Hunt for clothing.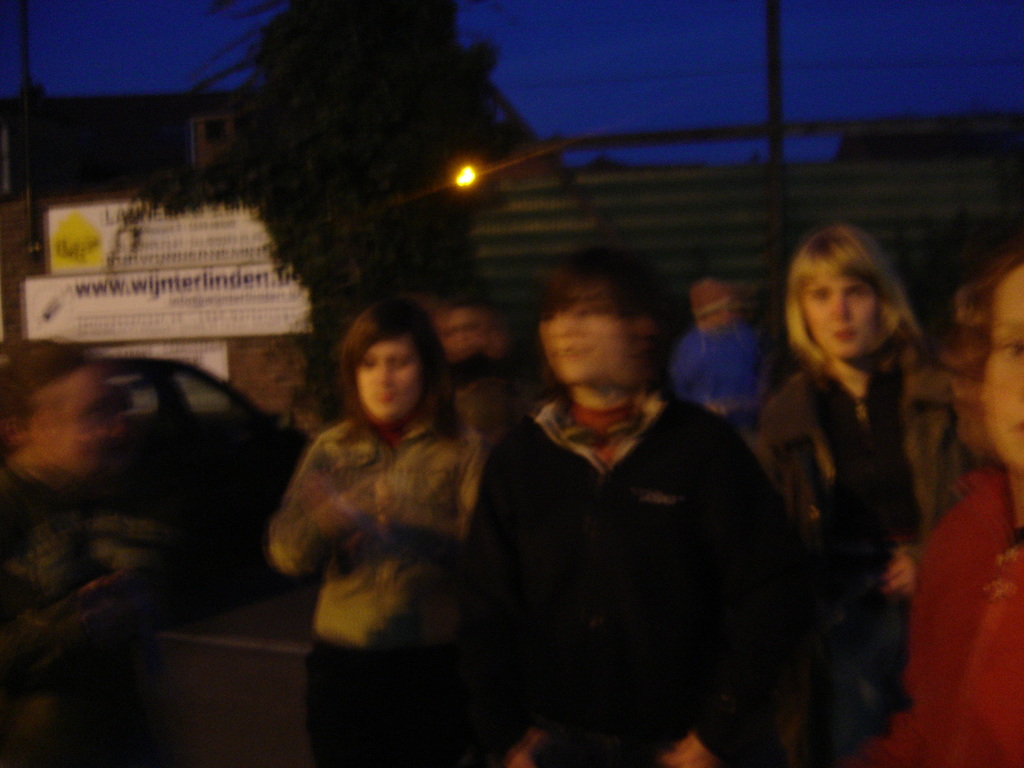
Hunted down at (x1=888, y1=463, x2=1023, y2=767).
